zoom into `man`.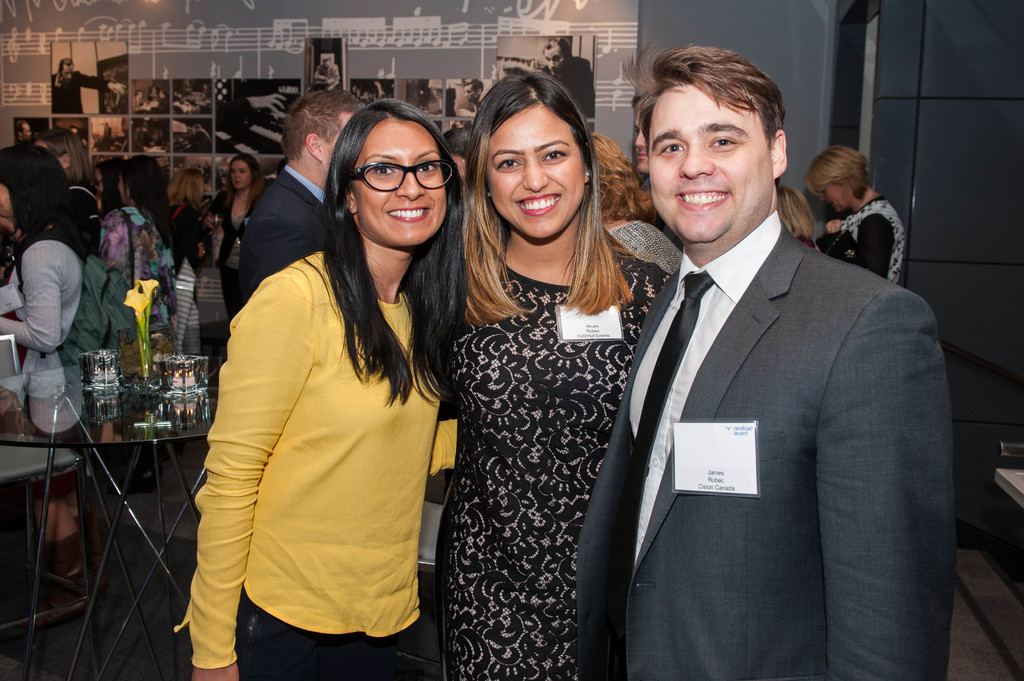
Zoom target: rect(55, 55, 120, 115).
